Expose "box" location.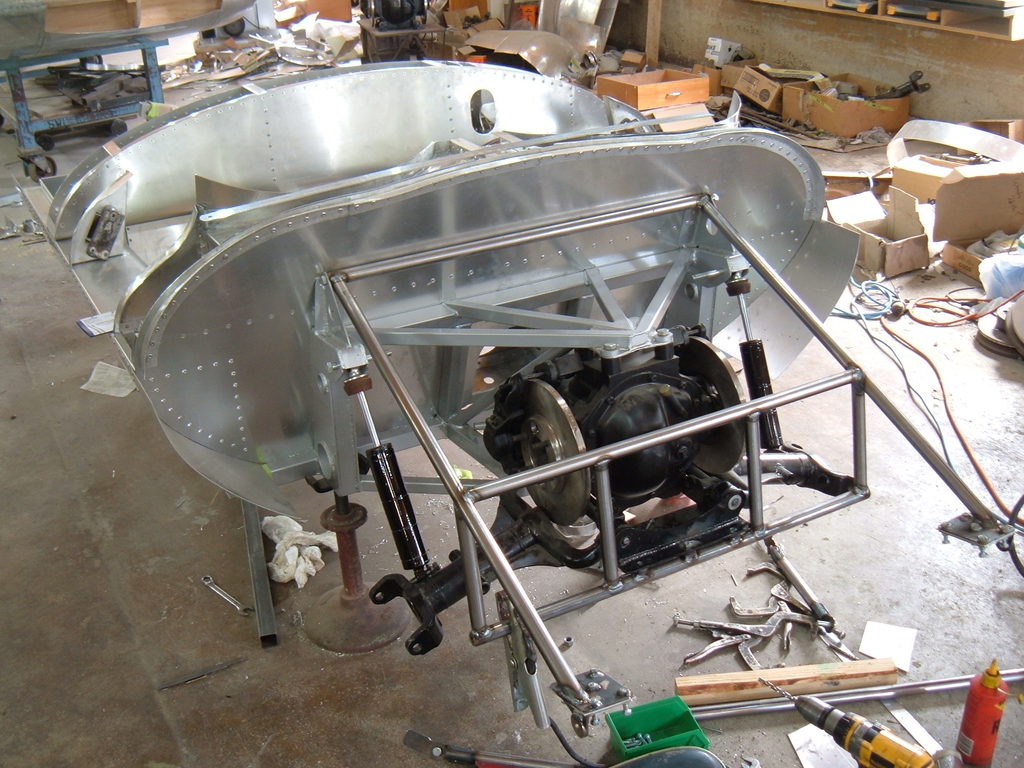
Exposed at [left=779, top=61, right=922, bottom=148].
